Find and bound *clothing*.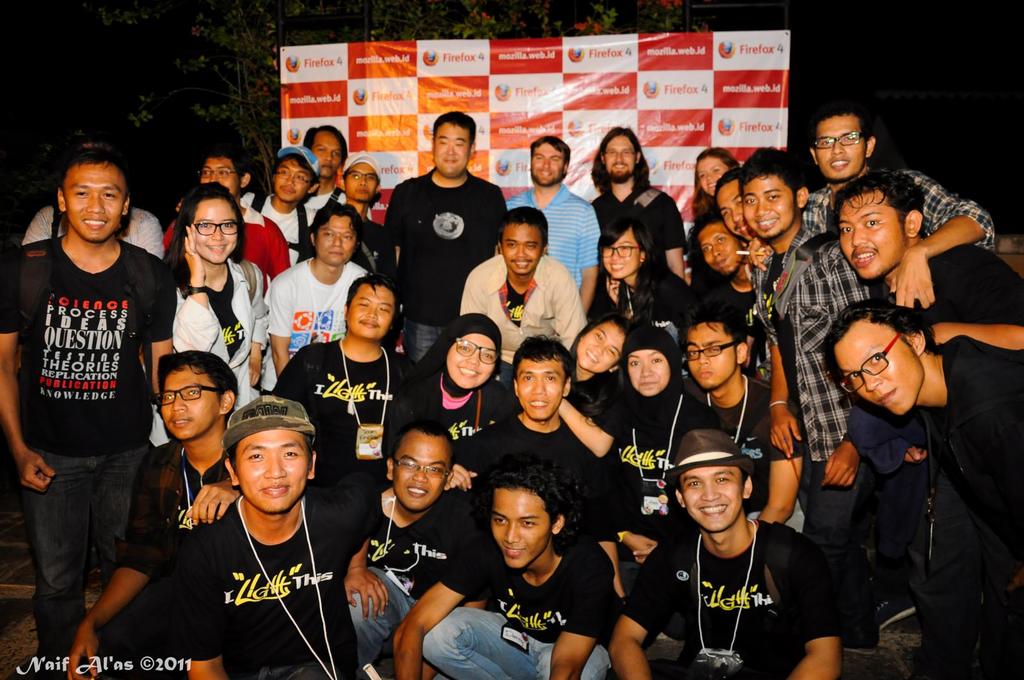
Bound: x1=695 y1=373 x2=803 y2=528.
